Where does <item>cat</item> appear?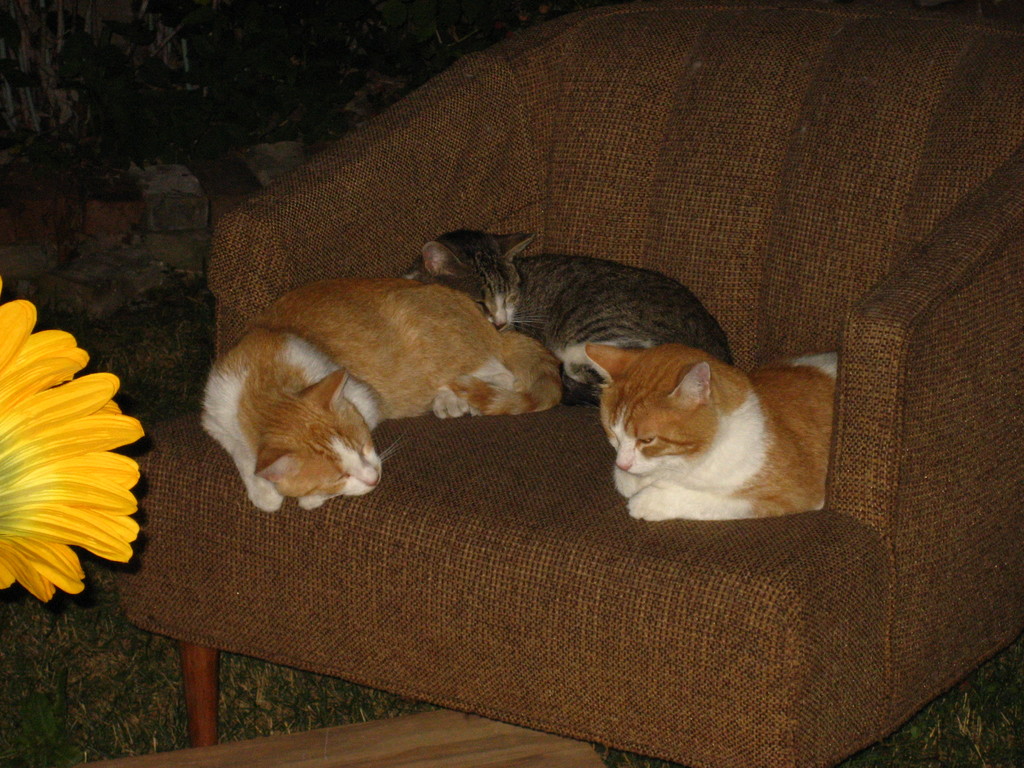
Appears at [397, 226, 728, 407].
